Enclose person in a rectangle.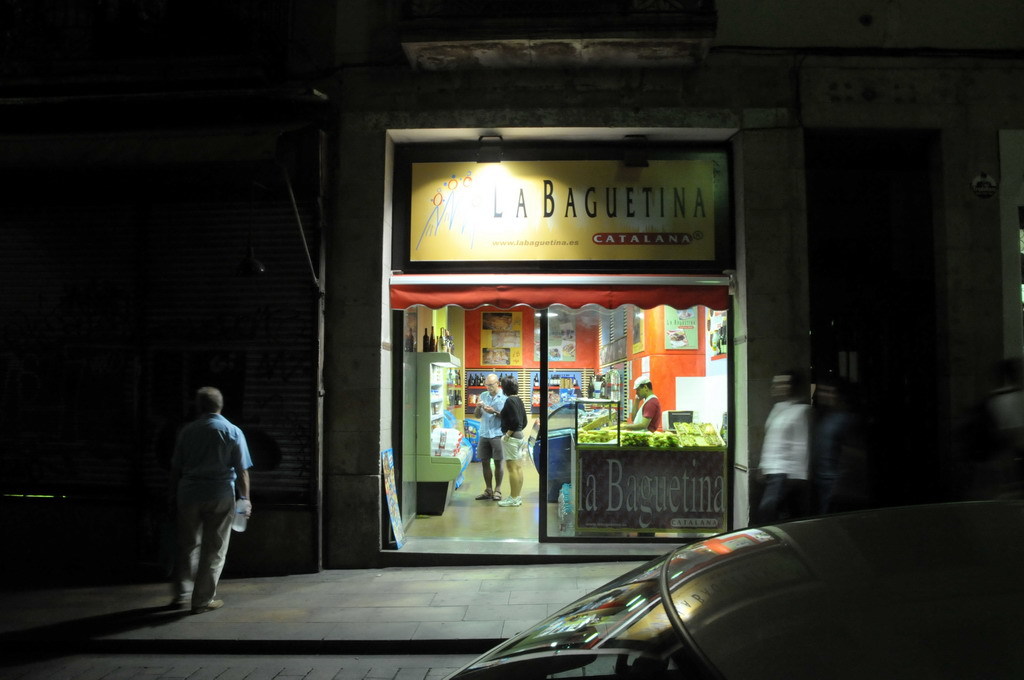
box(174, 388, 255, 614).
